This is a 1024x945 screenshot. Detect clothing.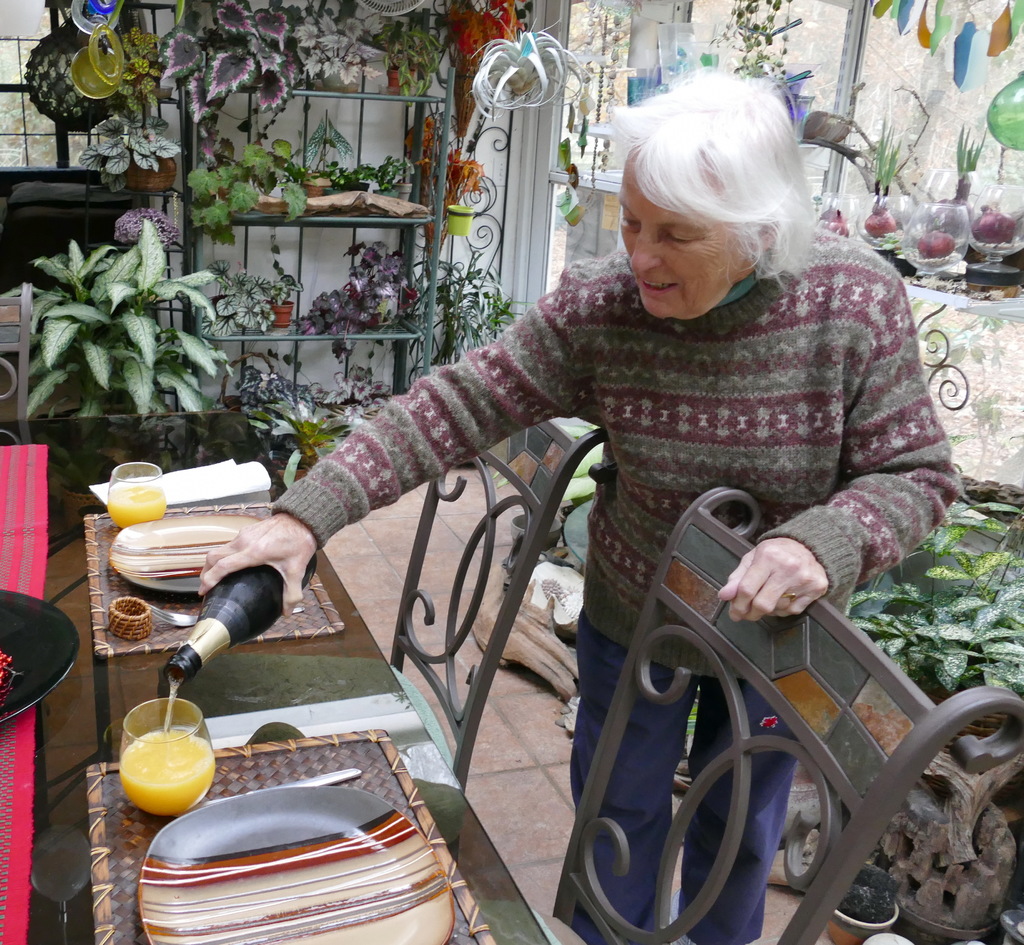
207 162 881 944.
